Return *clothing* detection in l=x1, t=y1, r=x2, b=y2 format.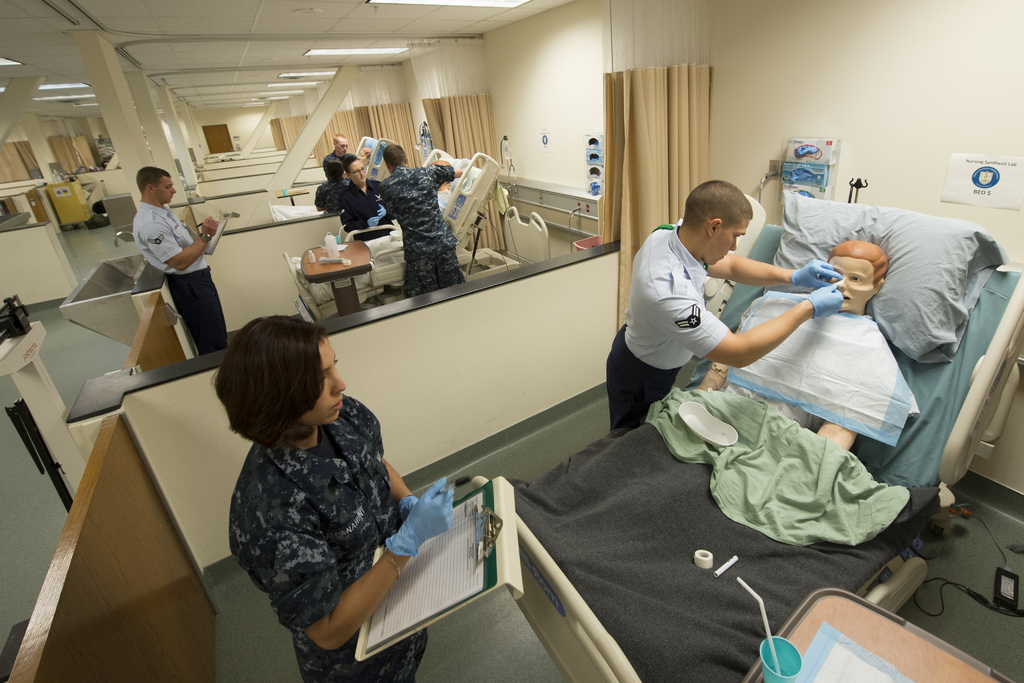
l=311, t=179, r=364, b=208.
